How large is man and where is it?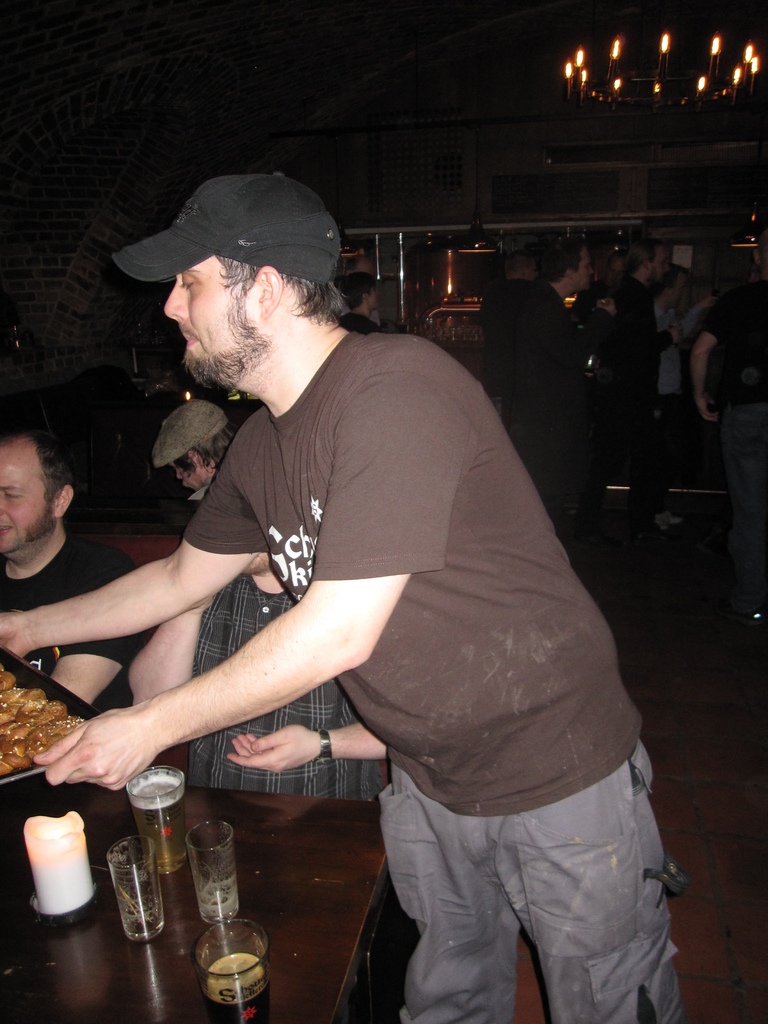
Bounding box: 497,241,595,507.
